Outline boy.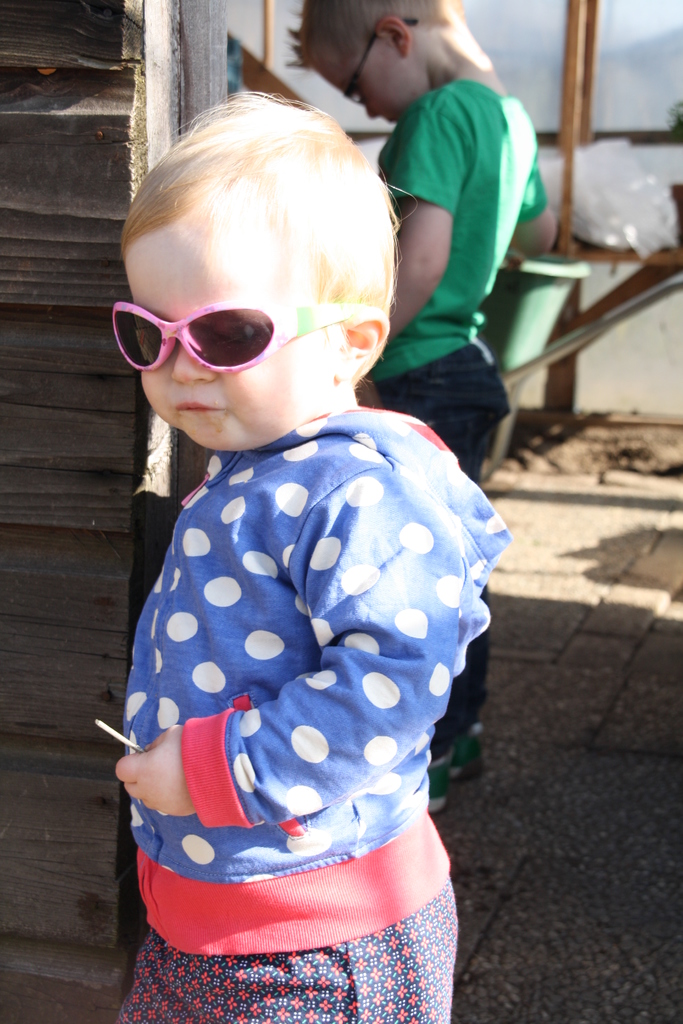
Outline: rect(278, 0, 561, 802).
